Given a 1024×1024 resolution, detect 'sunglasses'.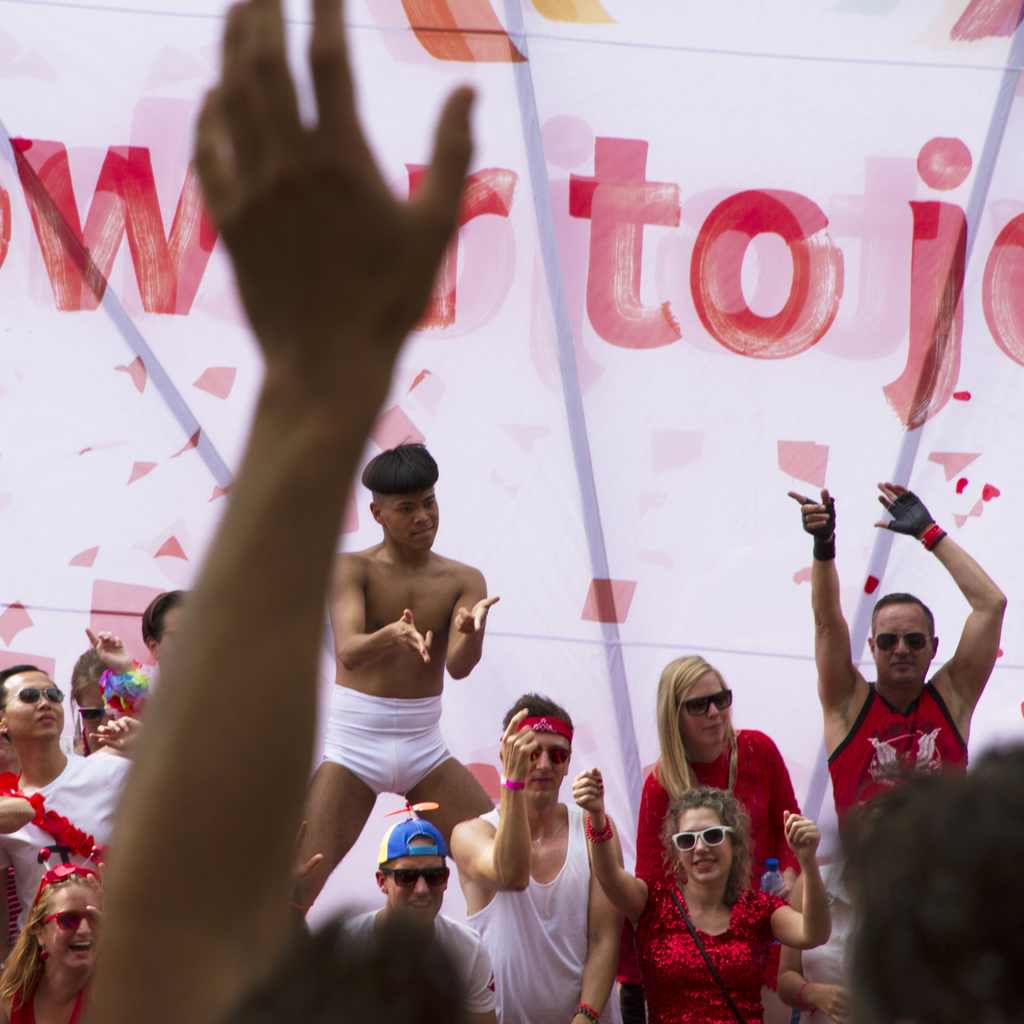
{"left": 74, "top": 702, "right": 106, "bottom": 721}.
